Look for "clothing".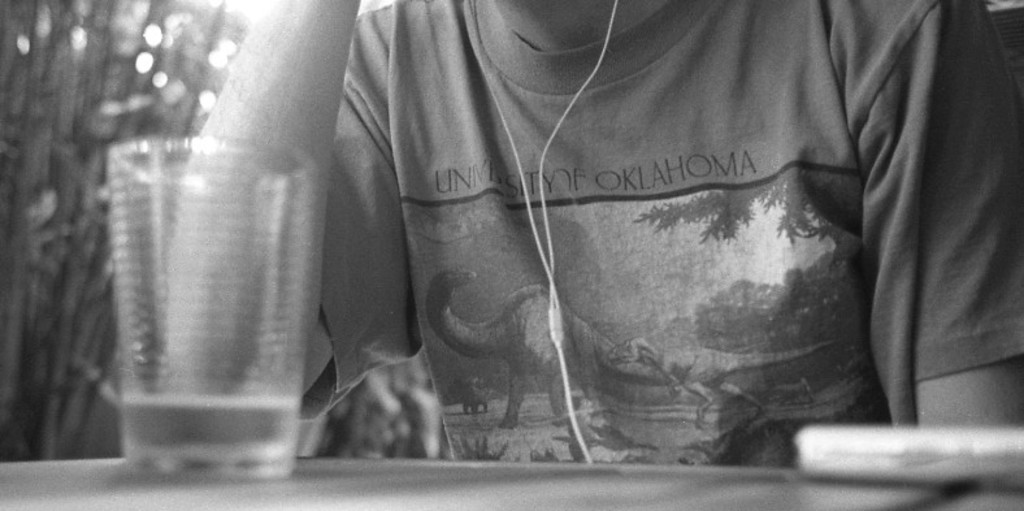
Found: bbox(235, 0, 997, 460).
